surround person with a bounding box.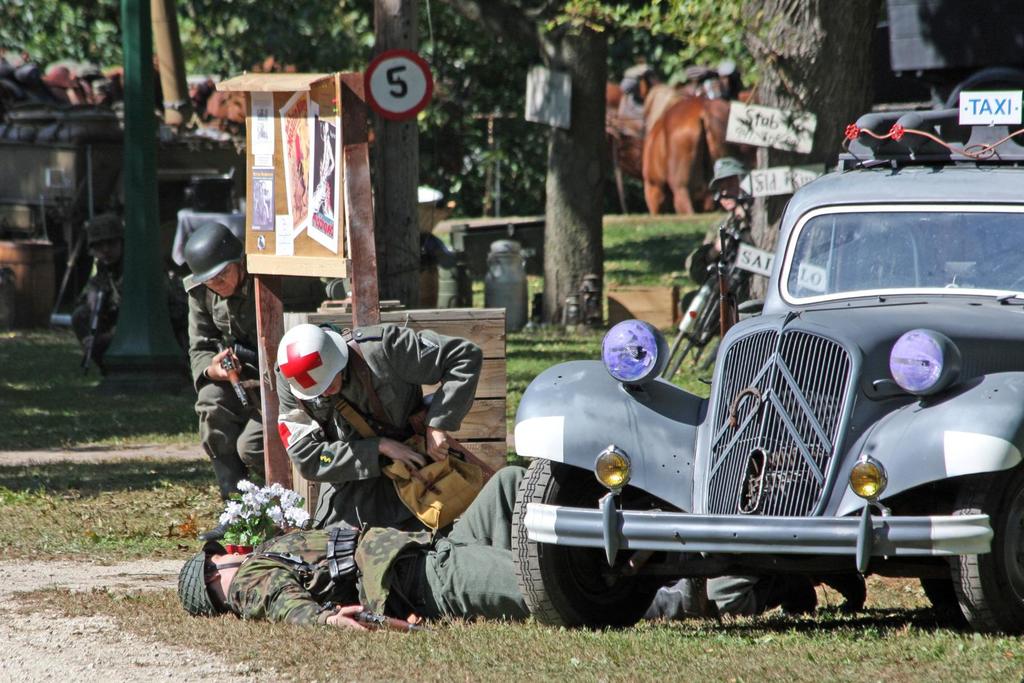
179, 461, 525, 631.
